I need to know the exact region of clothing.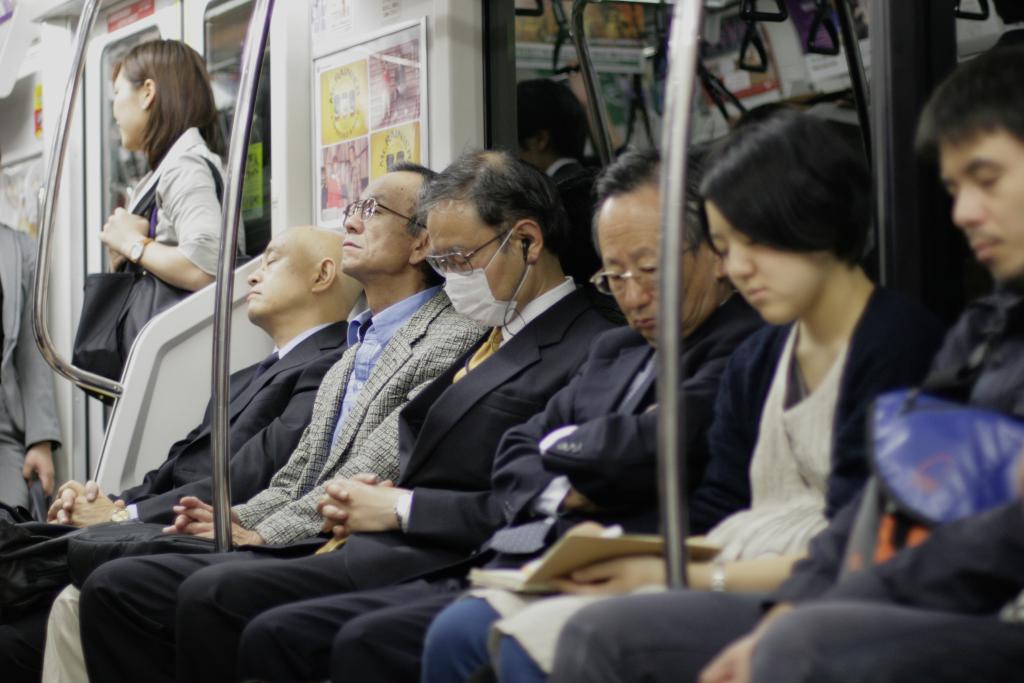
Region: pyautogui.locateOnScreen(162, 275, 596, 682).
